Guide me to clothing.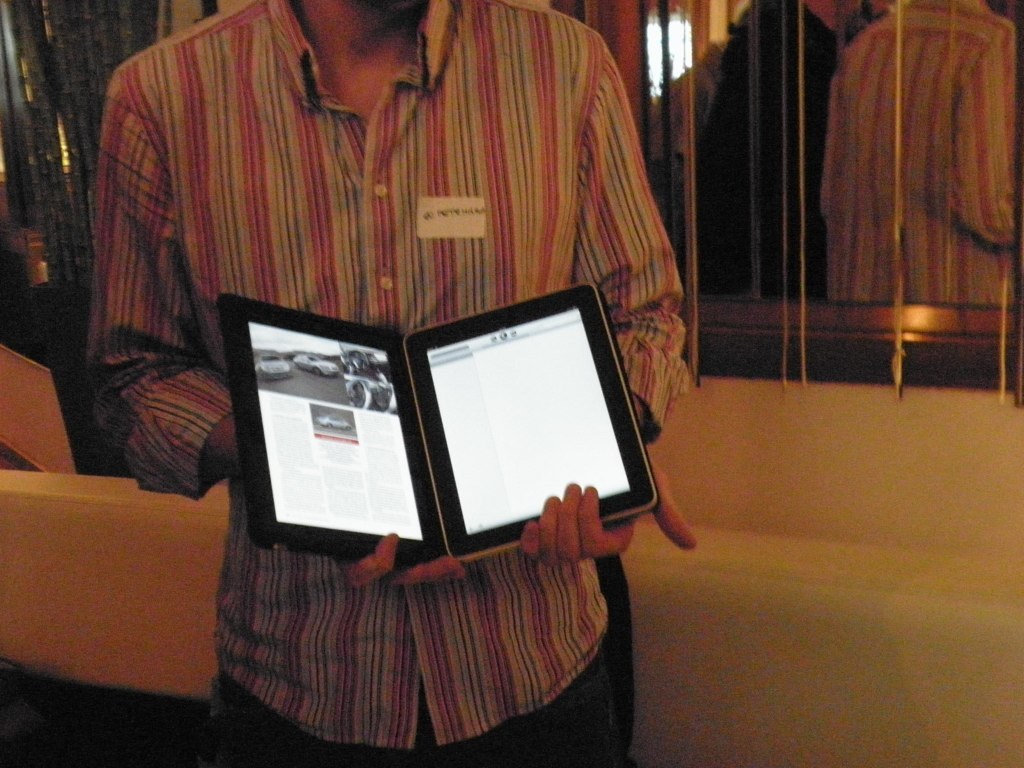
Guidance: bbox(82, 68, 709, 638).
